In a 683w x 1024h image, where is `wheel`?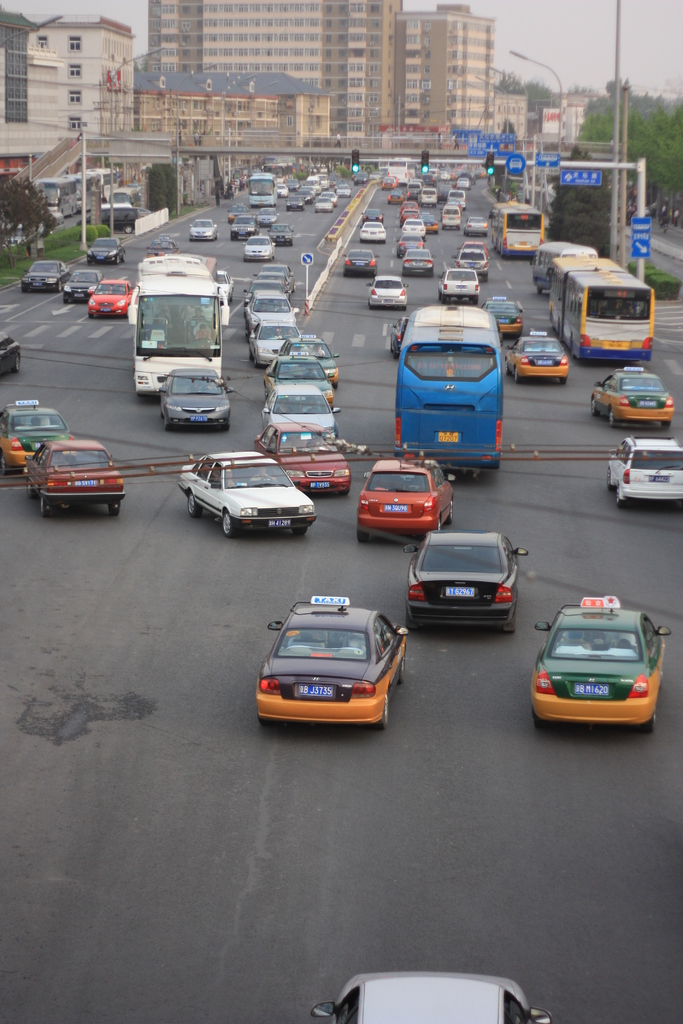
x1=513, y1=369, x2=520, y2=383.
